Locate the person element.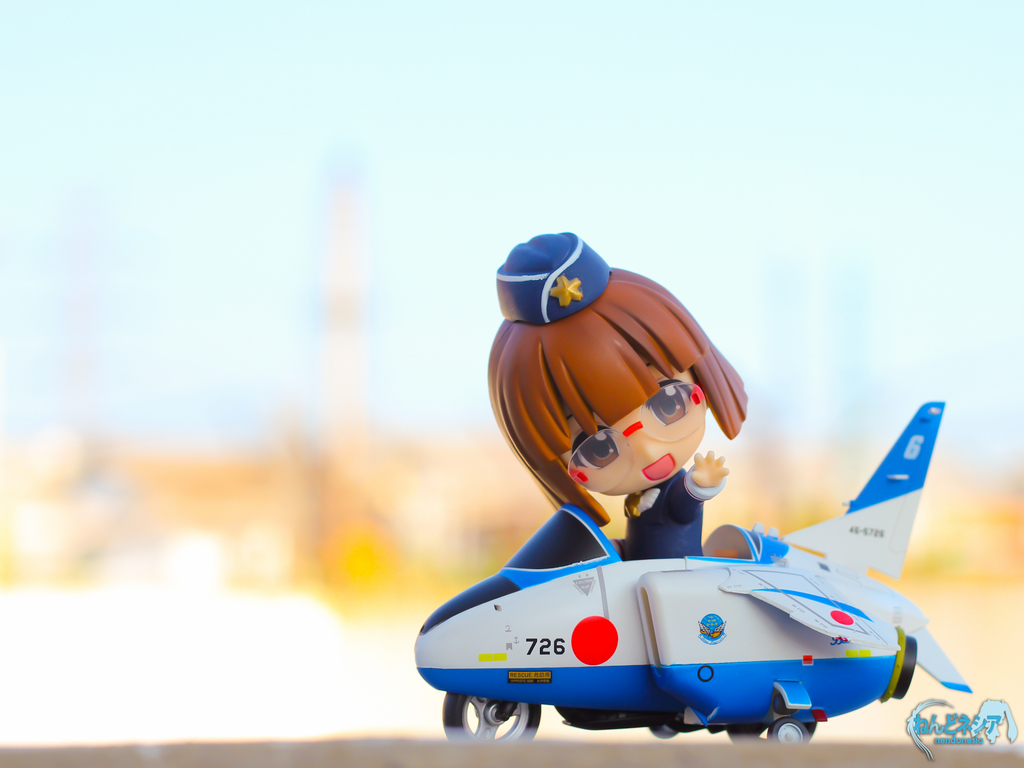
Element bbox: bbox=(493, 234, 749, 559).
